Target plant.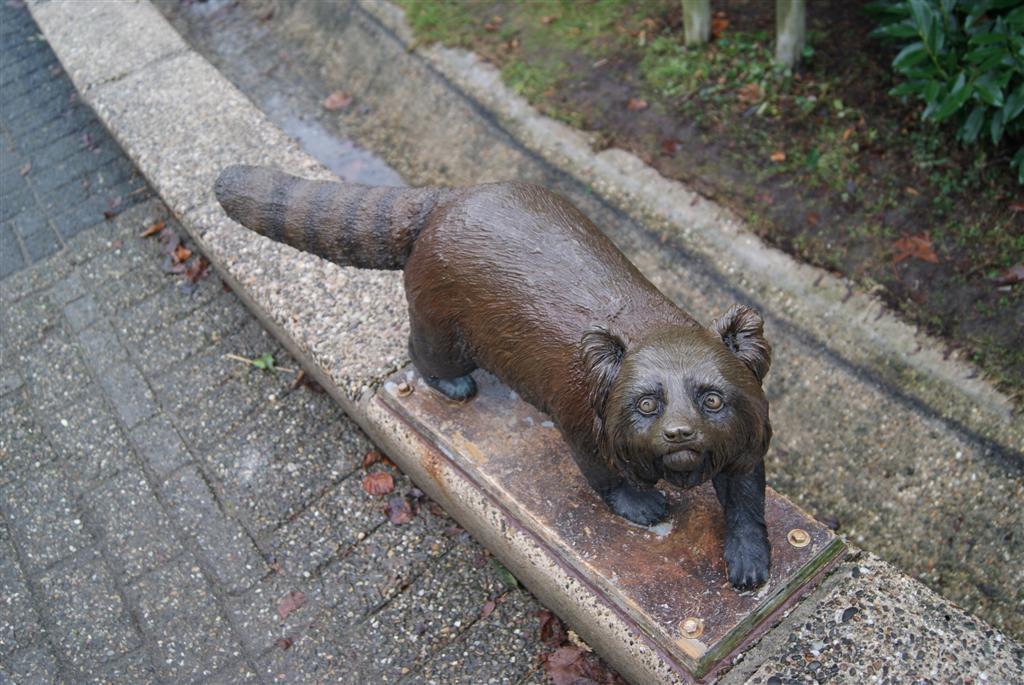
Target region: 637, 23, 857, 185.
